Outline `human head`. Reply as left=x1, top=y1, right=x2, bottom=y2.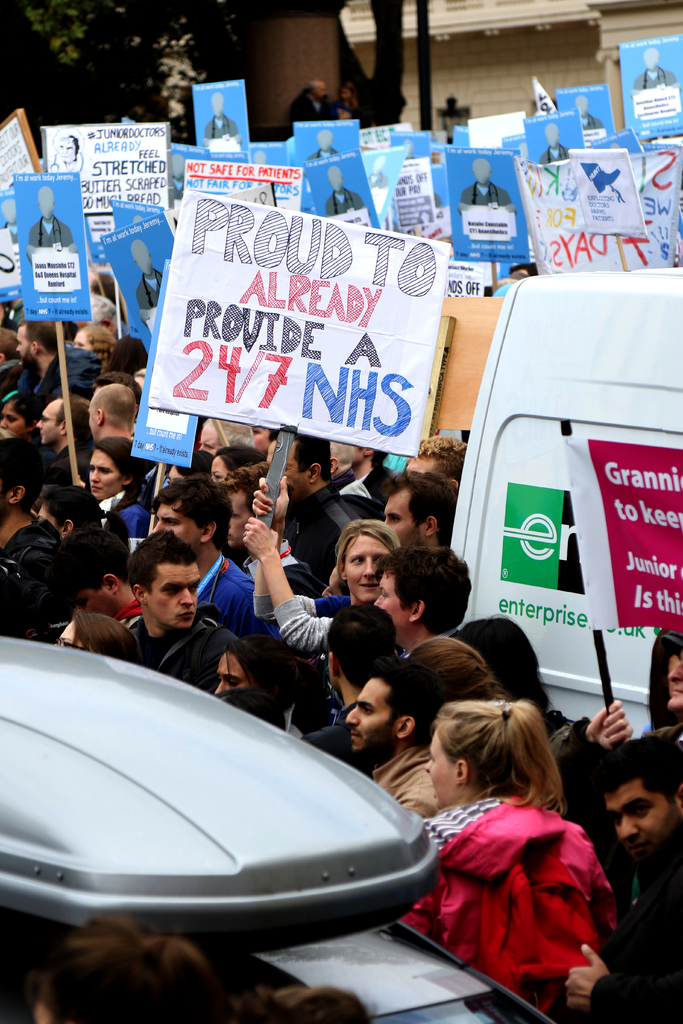
left=90, top=290, right=115, bottom=330.
